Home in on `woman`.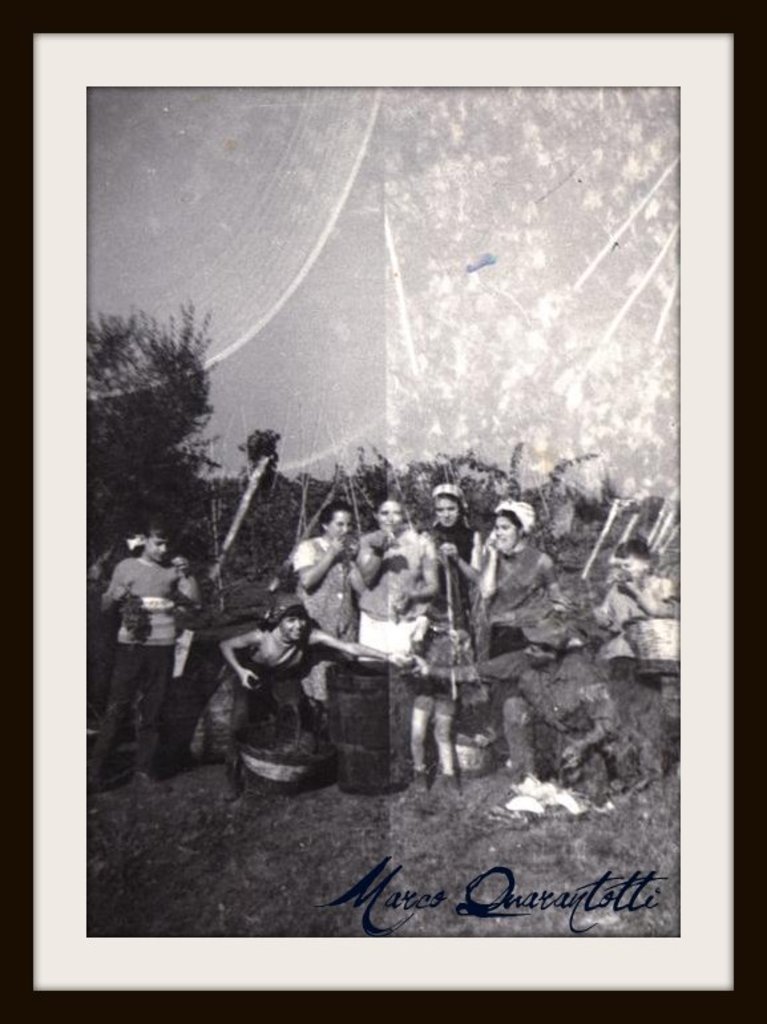
Homed in at box(291, 504, 364, 646).
